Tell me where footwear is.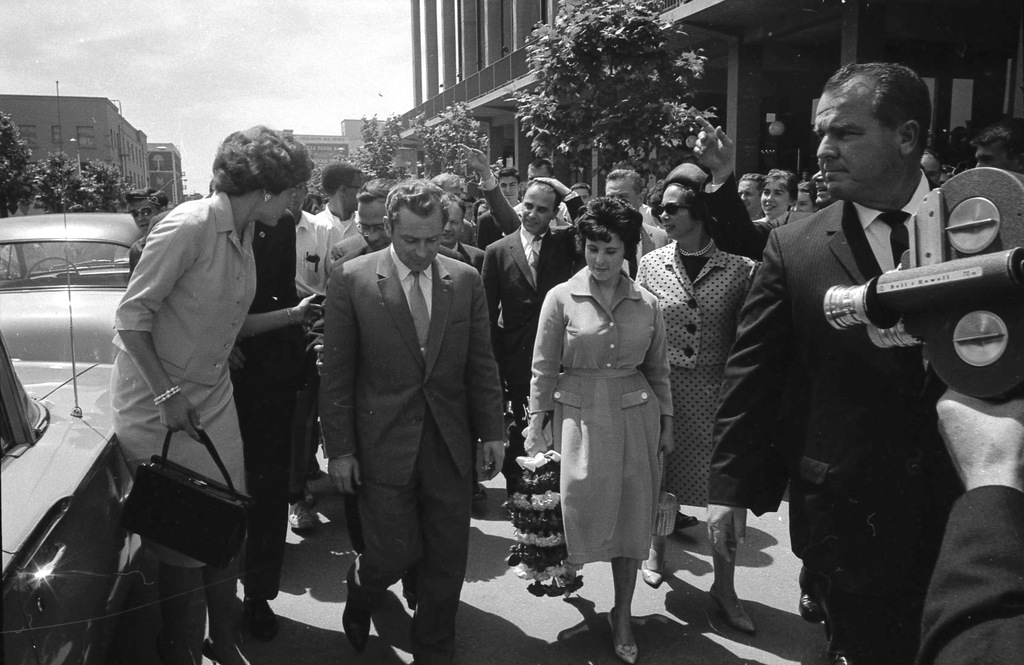
footwear is at 285:495:323:533.
